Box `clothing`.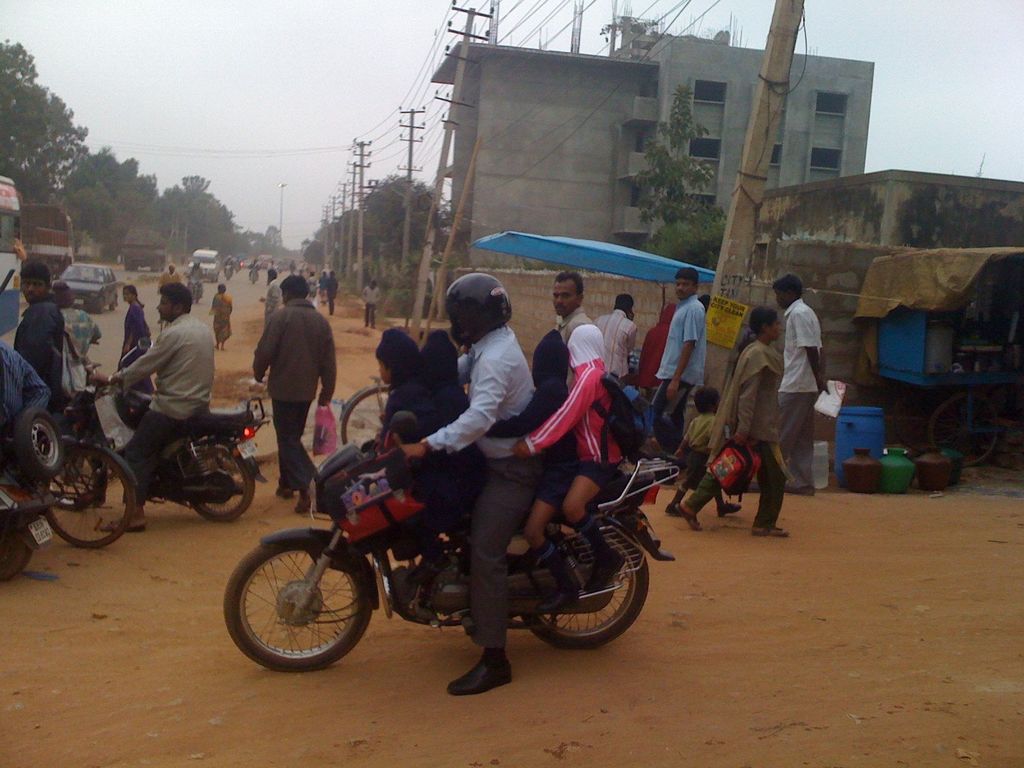
rect(234, 273, 329, 473).
